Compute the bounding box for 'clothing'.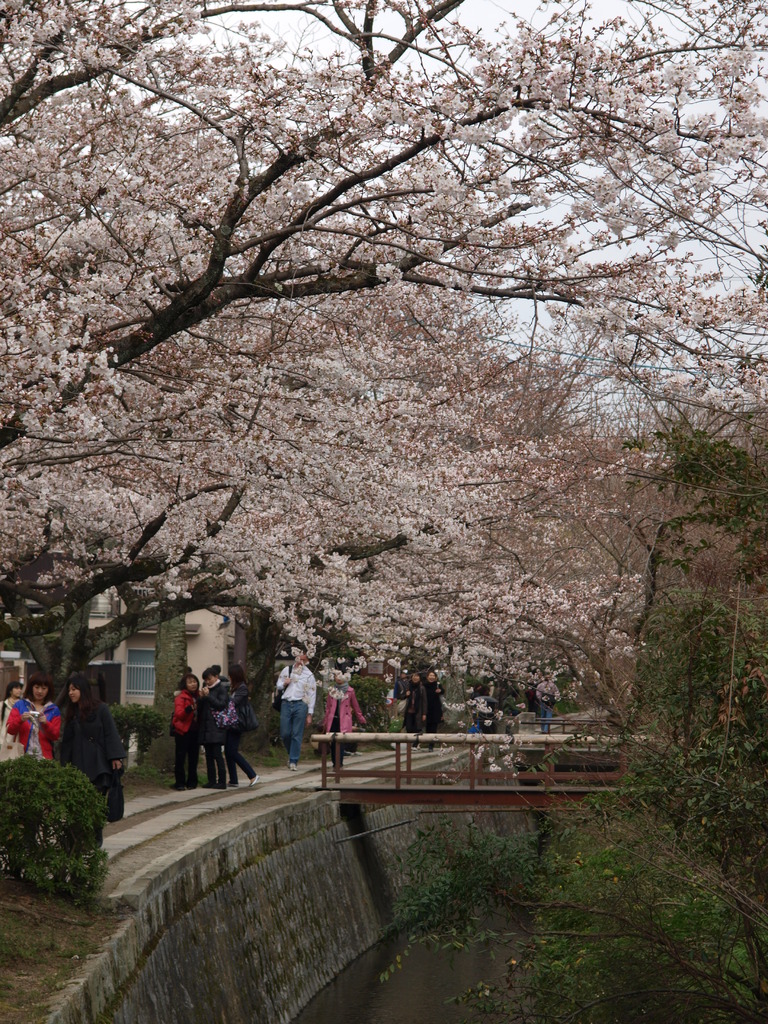
(left=0, top=696, right=28, bottom=747).
